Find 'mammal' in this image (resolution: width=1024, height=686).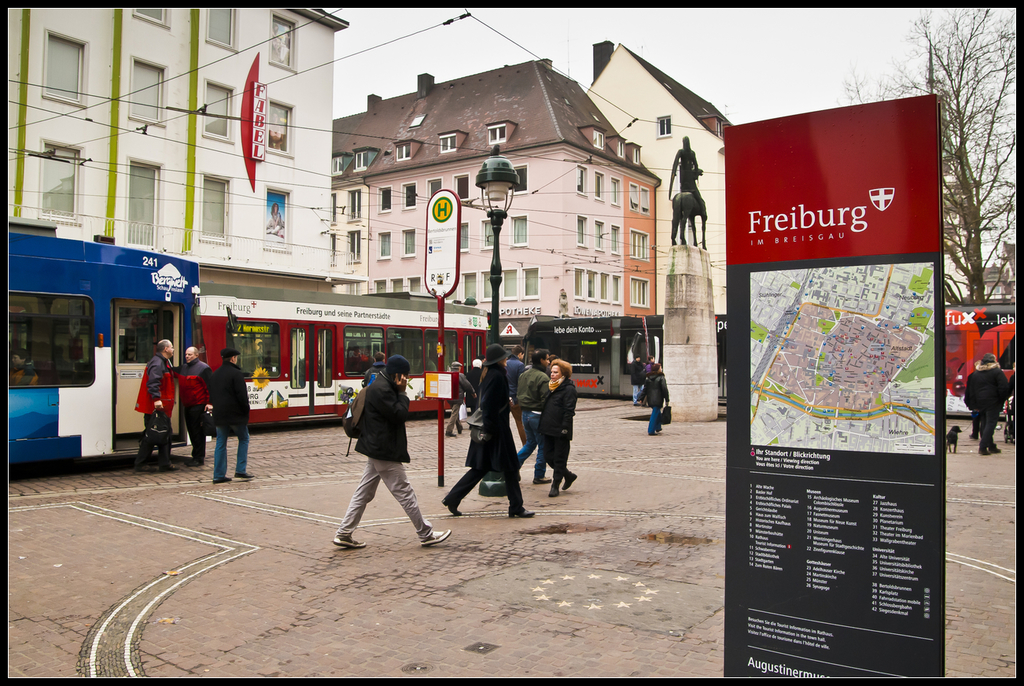
box(467, 355, 481, 430).
